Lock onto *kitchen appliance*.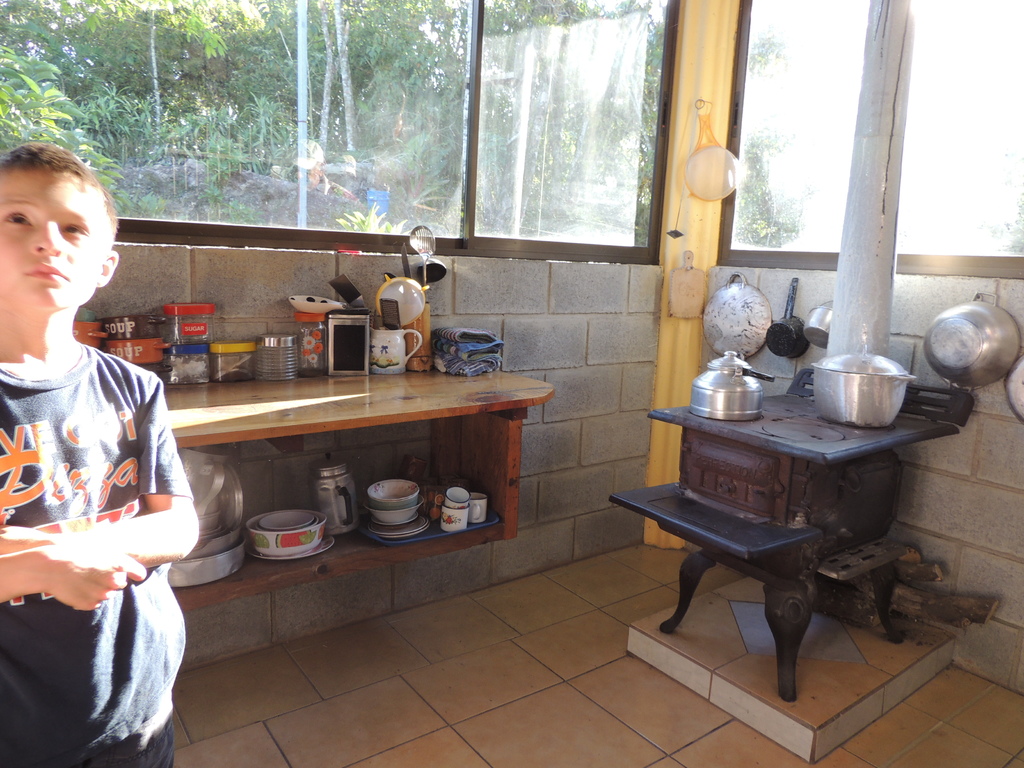
Locked: [x1=106, y1=316, x2=158, y2=339].
